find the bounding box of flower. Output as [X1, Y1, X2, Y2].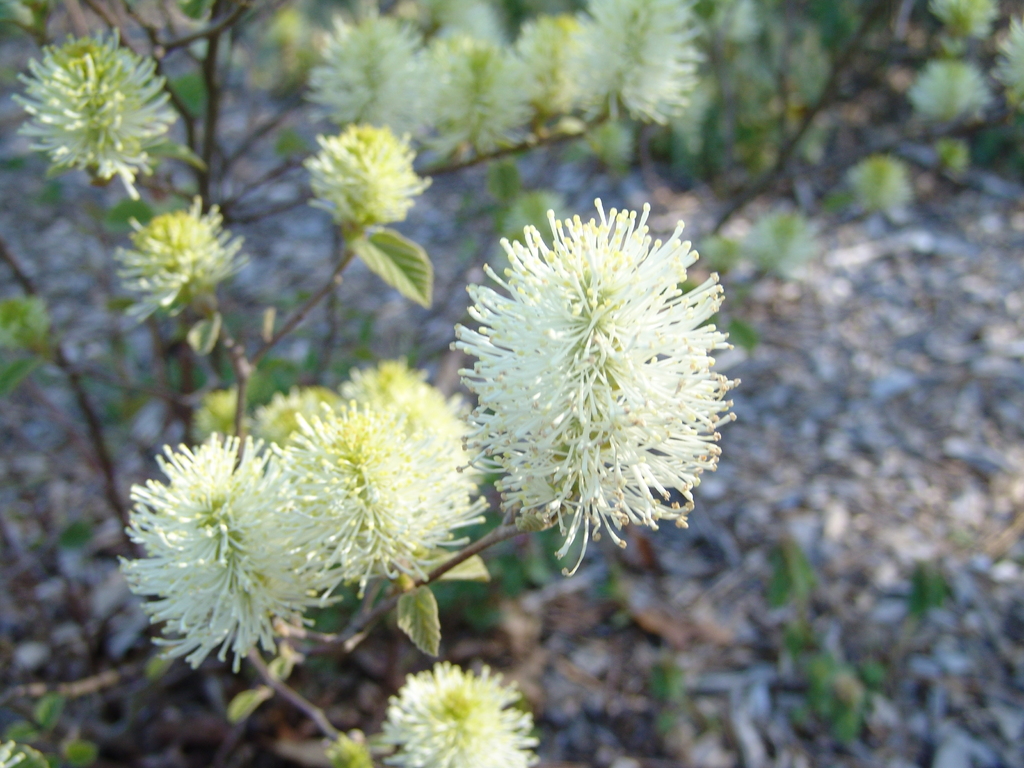
[115, 428, 346, 678].
